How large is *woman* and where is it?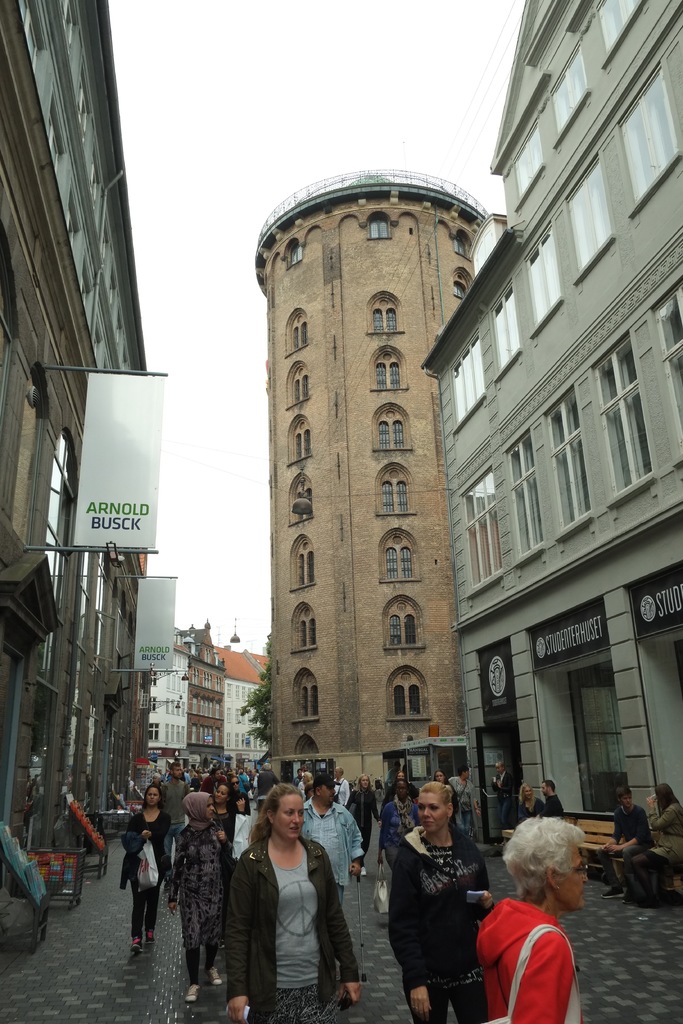
Bounding box: 429:766:460:822.
